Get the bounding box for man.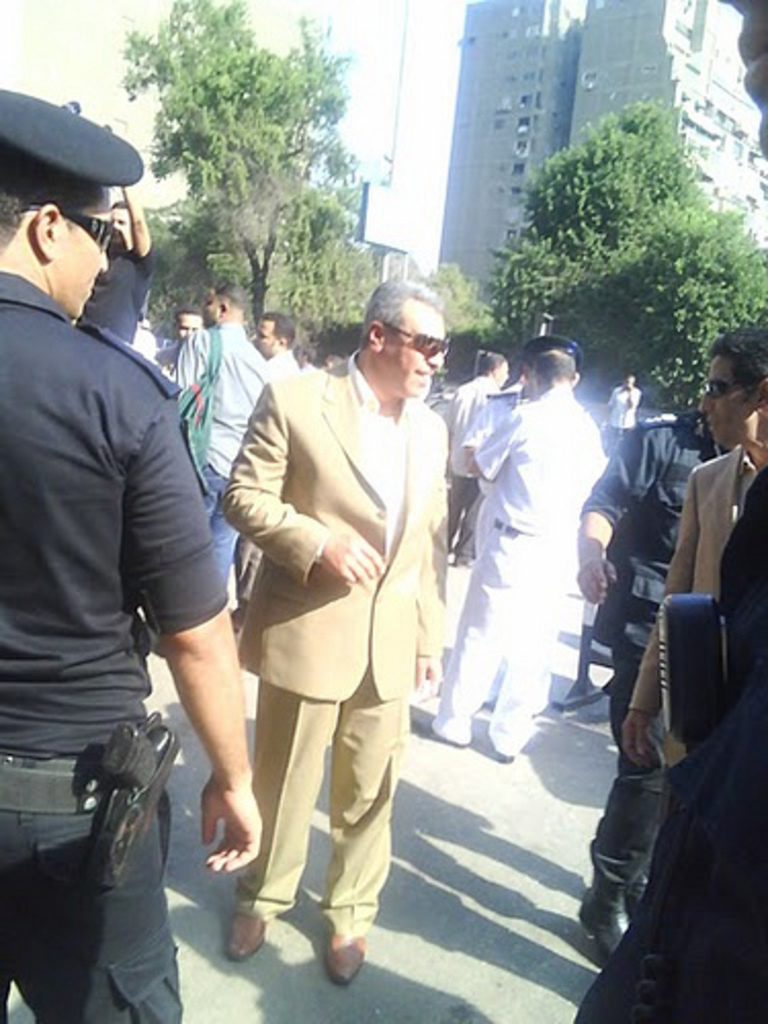
detection(150, 309, 203, 383).
